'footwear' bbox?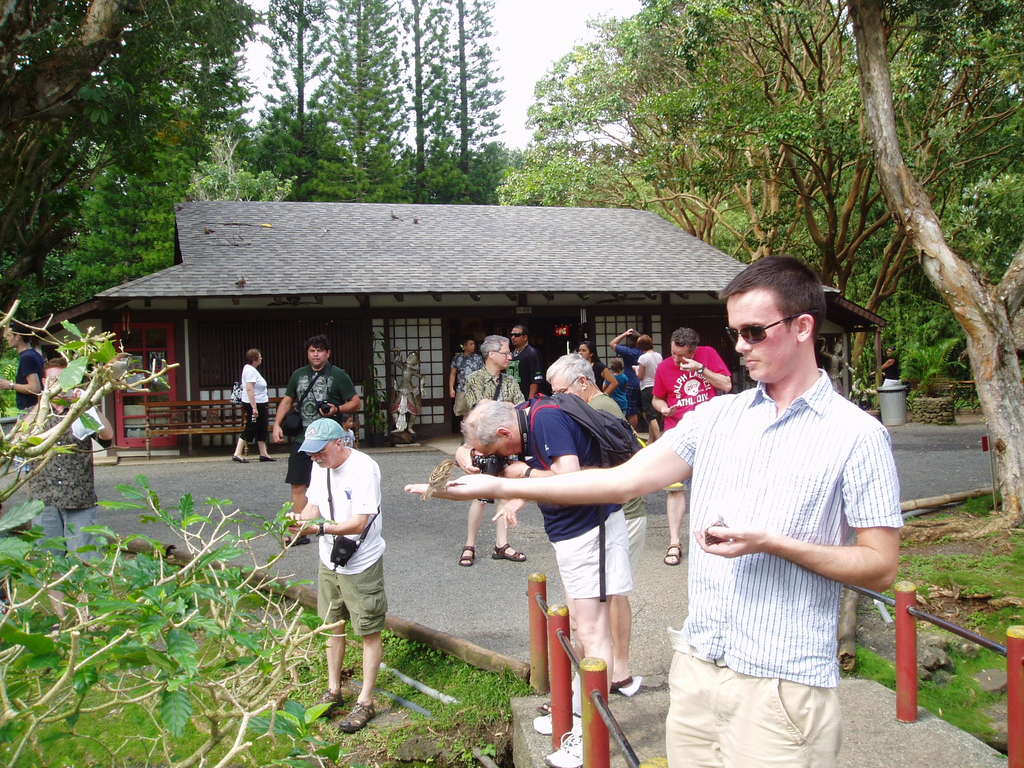
detection(232, 451, 250, 465)
